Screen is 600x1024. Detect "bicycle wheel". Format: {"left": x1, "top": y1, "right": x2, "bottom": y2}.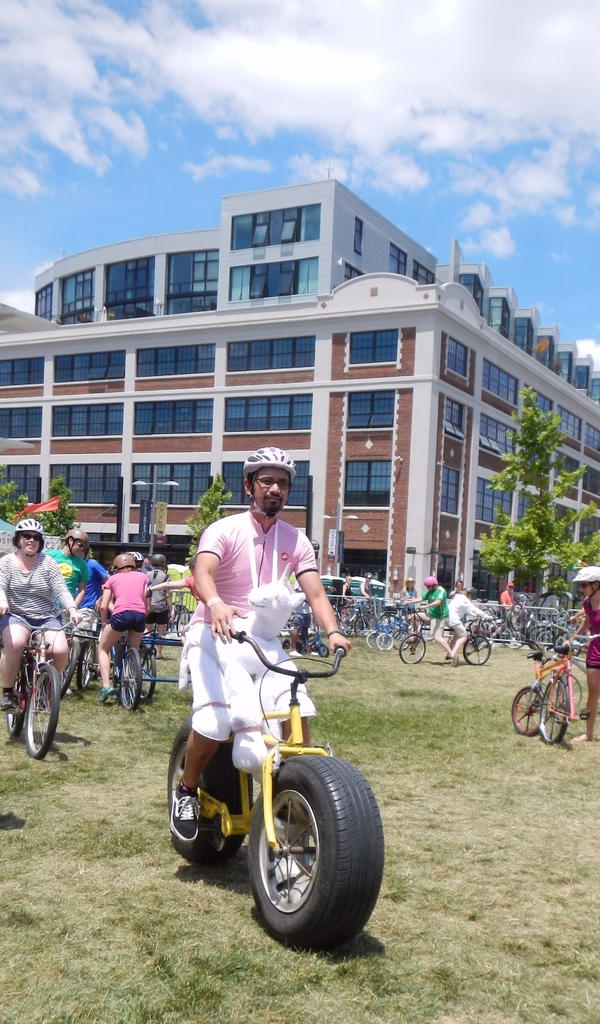
{"left": 396, "top": 629, "right": 427, "bottom": 666}.
